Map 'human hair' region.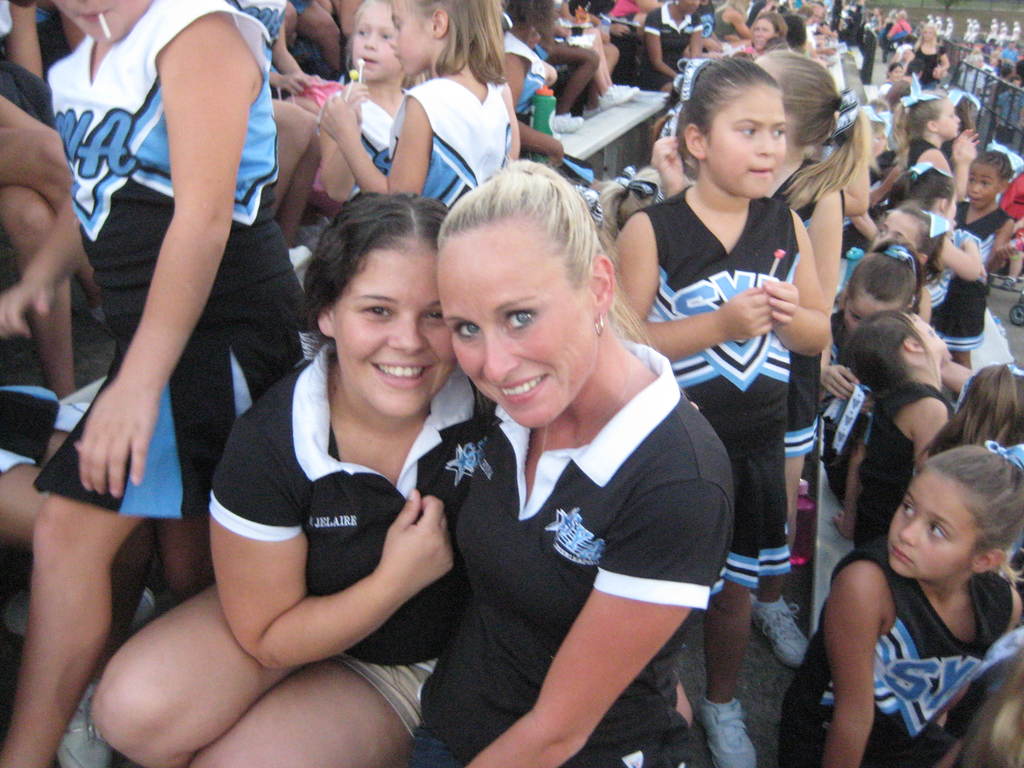
Mapped to locate(916, 23, 942, 49).
